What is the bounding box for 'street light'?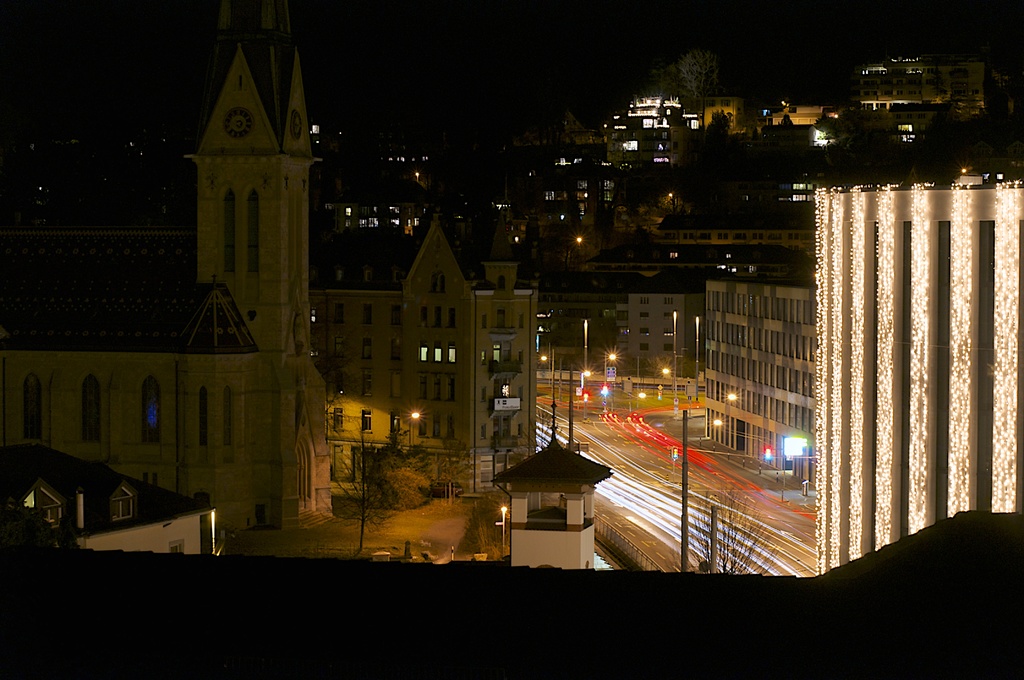
bbox(604, 350, 620, 385).
